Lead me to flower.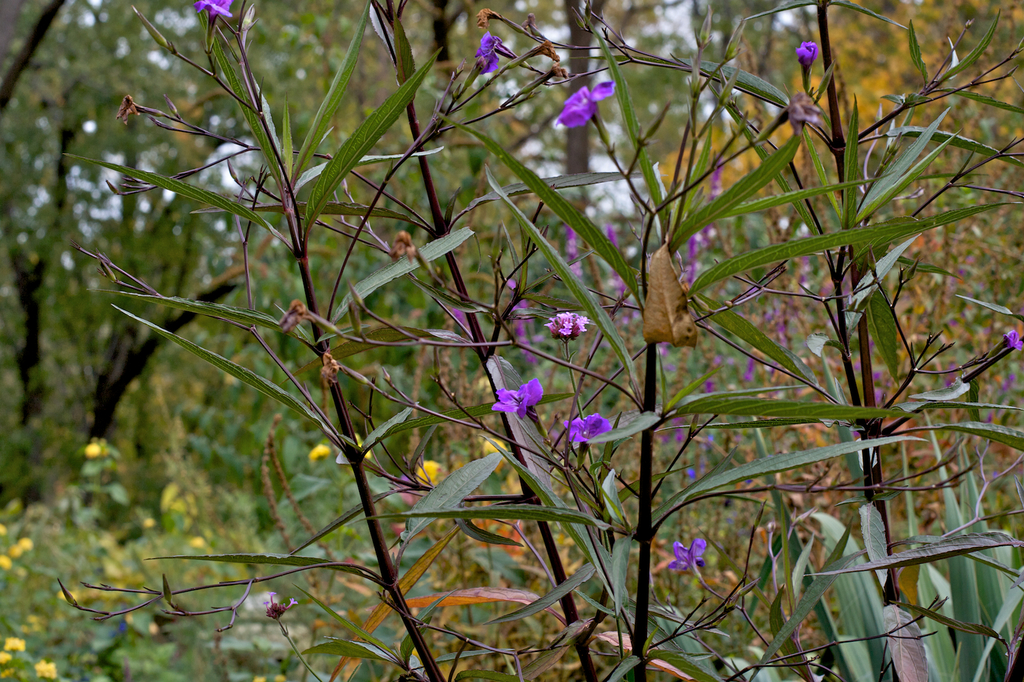
Lead to locate(567, 410, 620, 455).
